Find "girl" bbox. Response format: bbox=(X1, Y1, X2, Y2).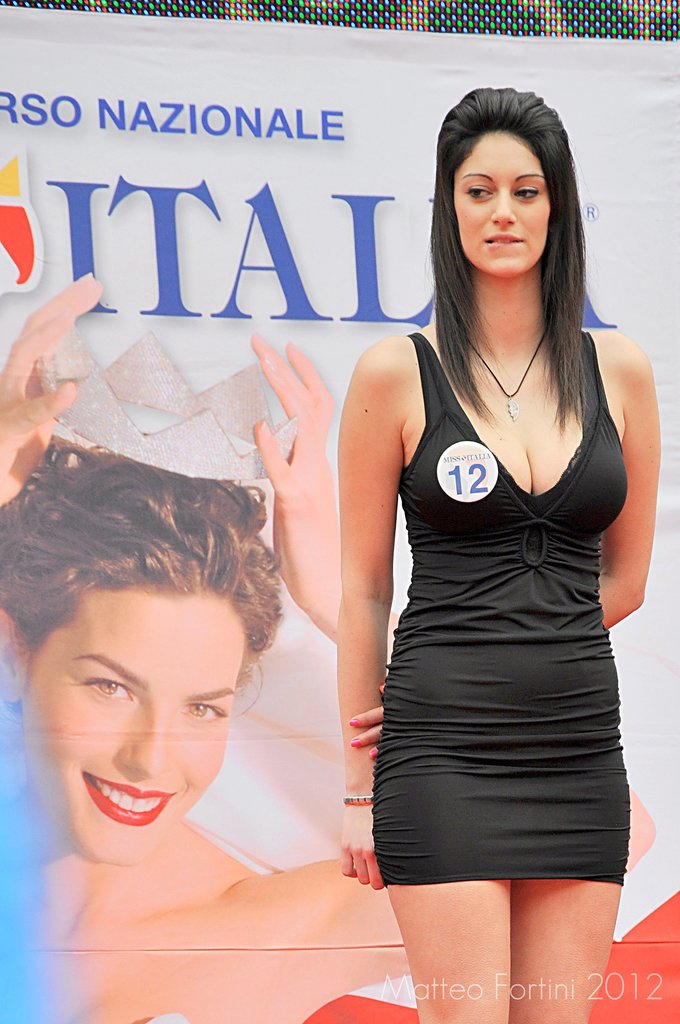
bbox=(0, 269, 655, 1023).
